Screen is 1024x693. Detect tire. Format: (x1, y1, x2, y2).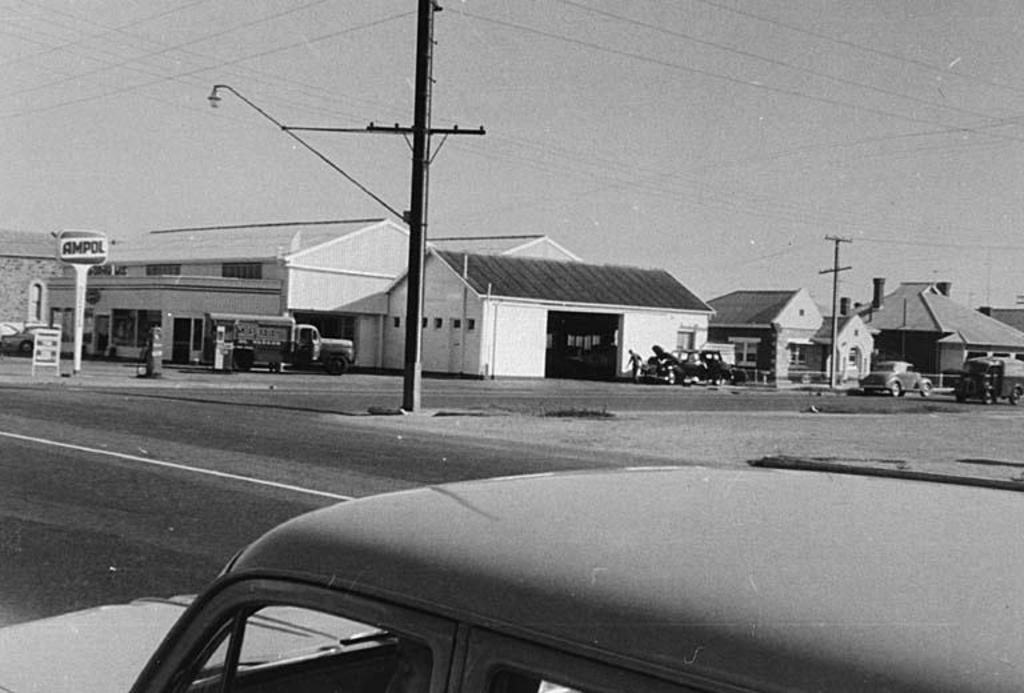
(889, 378, 905, 394).
